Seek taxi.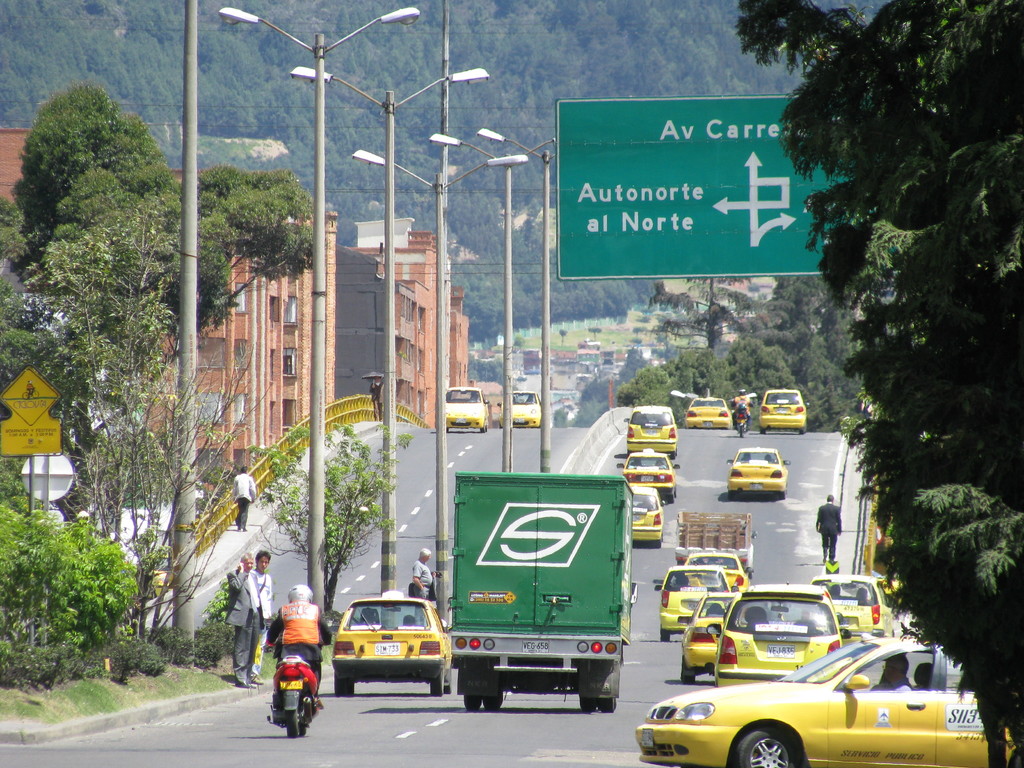
bbox=(618, 445, 684, 499).
